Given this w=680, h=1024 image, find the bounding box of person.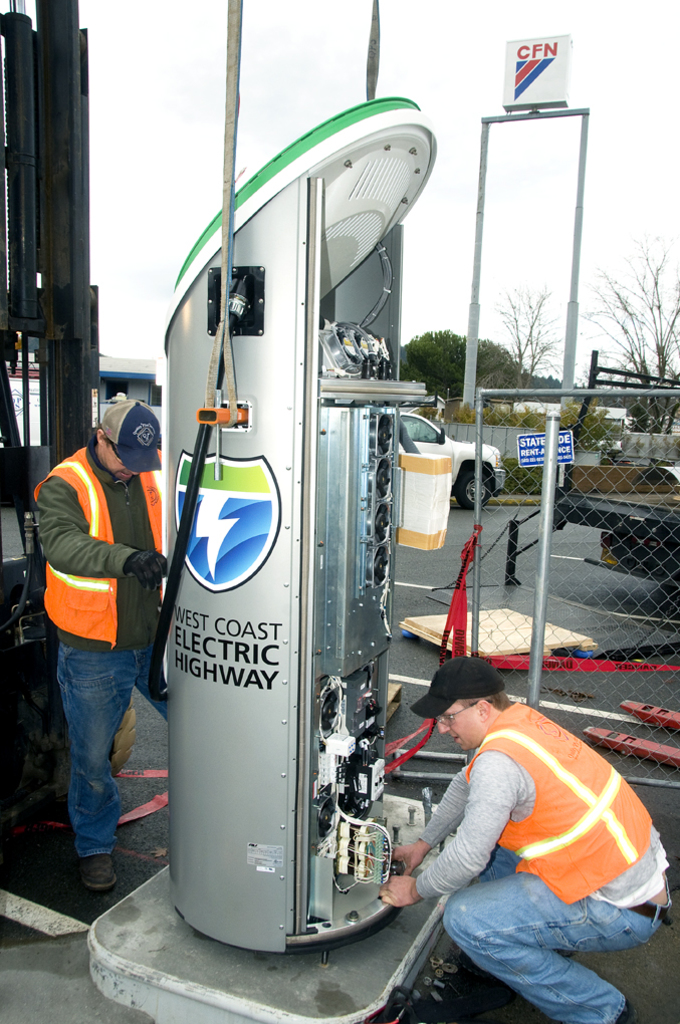
<box>29,370,174,887</box>.
